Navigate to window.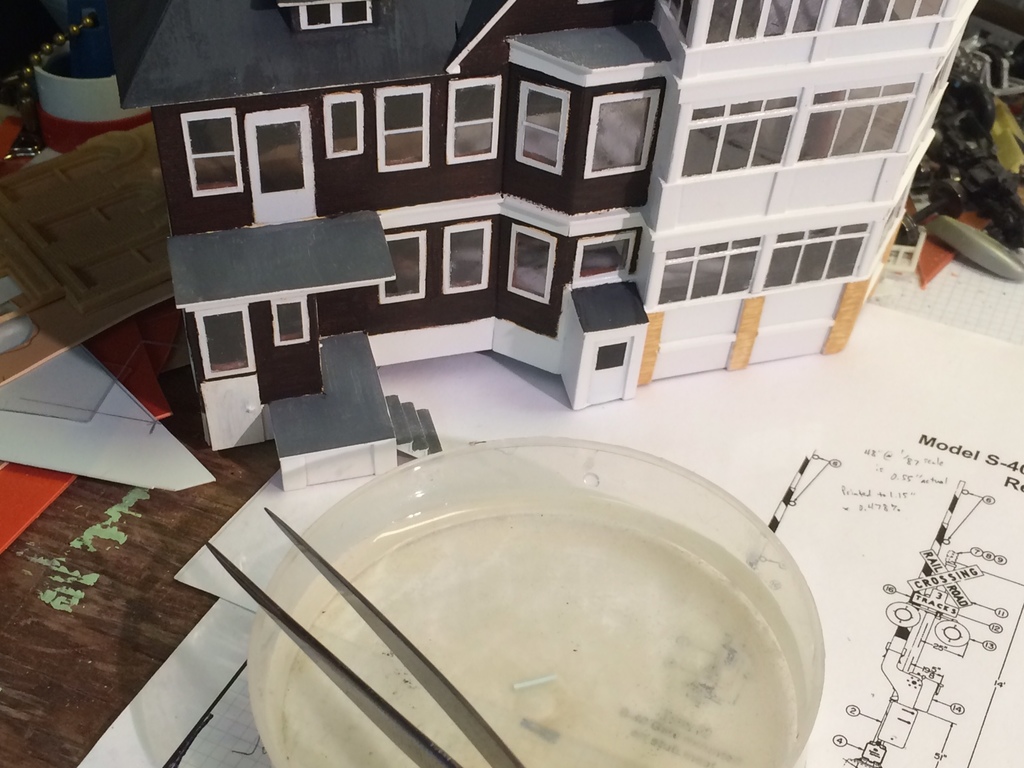
Navigation target: l=514, t=83, r=566, b=179.
